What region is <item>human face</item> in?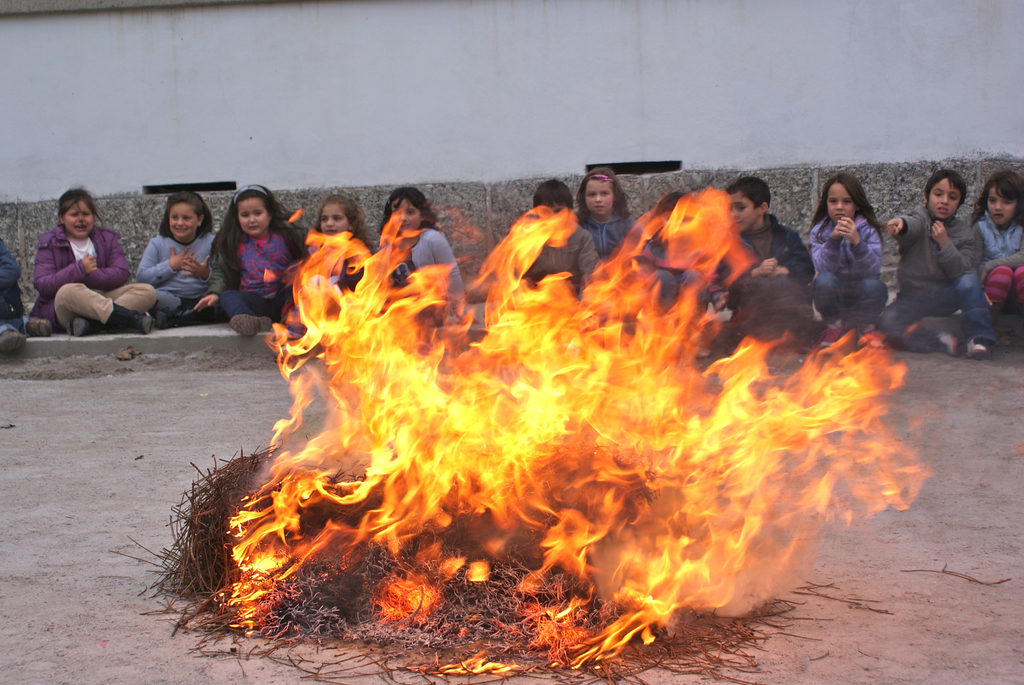
detection(729, 193, 757, 232).
